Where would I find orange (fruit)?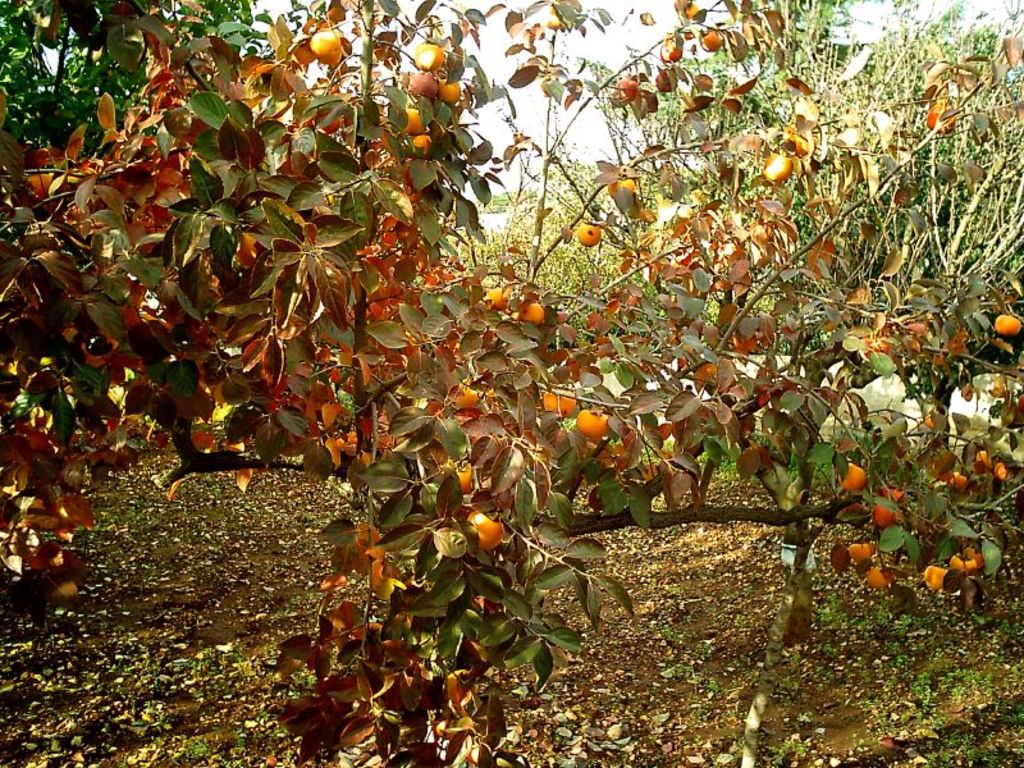
At x1=991, y1=301, x2=1023, y2=348.
